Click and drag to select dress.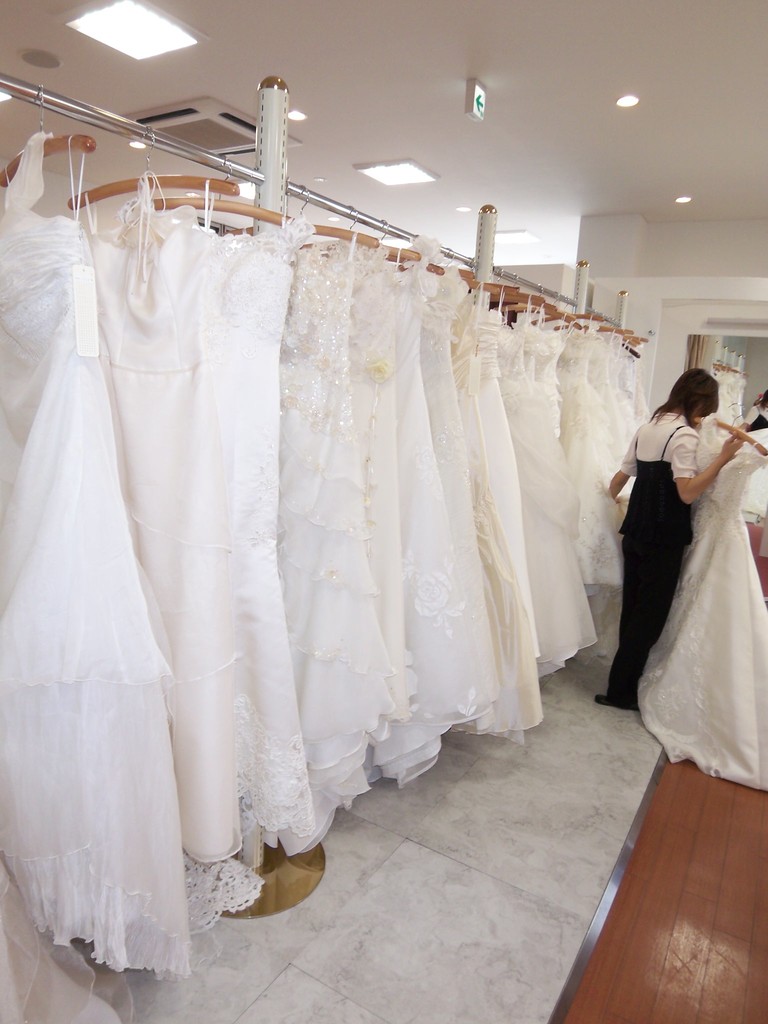
Selection: 637 419 767 791.
